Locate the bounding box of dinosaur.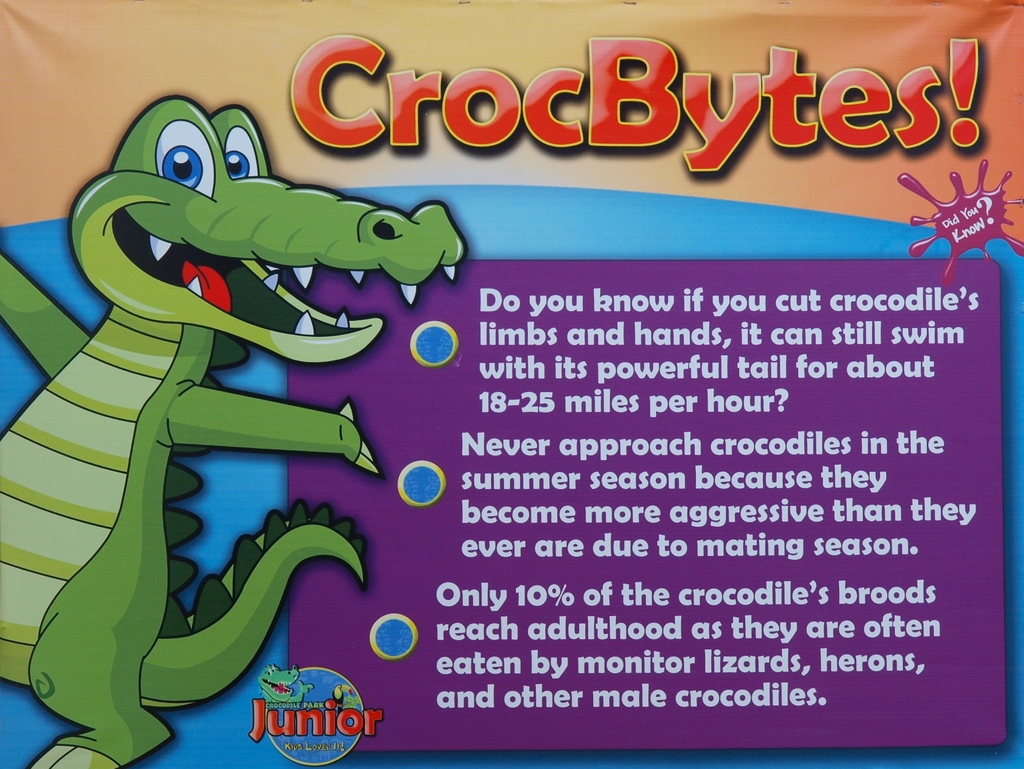
Bounding box: rect(0, 92, 470, 768).
